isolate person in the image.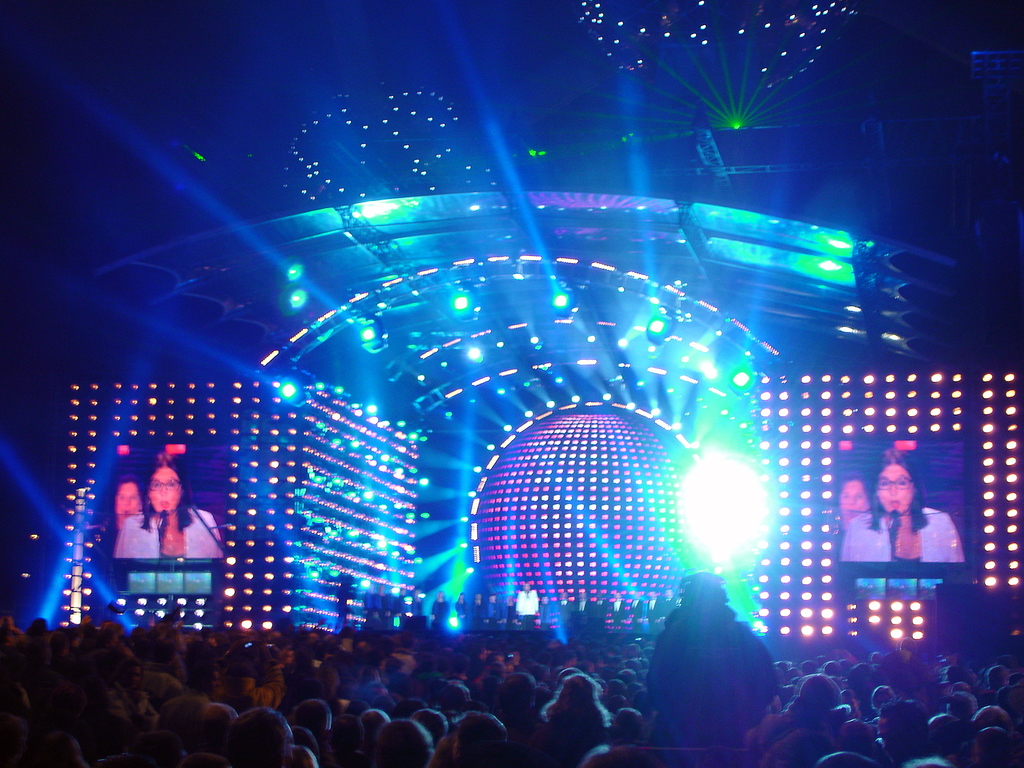
Isolated region: [left=112, top=458, right=221, bottom=556].
